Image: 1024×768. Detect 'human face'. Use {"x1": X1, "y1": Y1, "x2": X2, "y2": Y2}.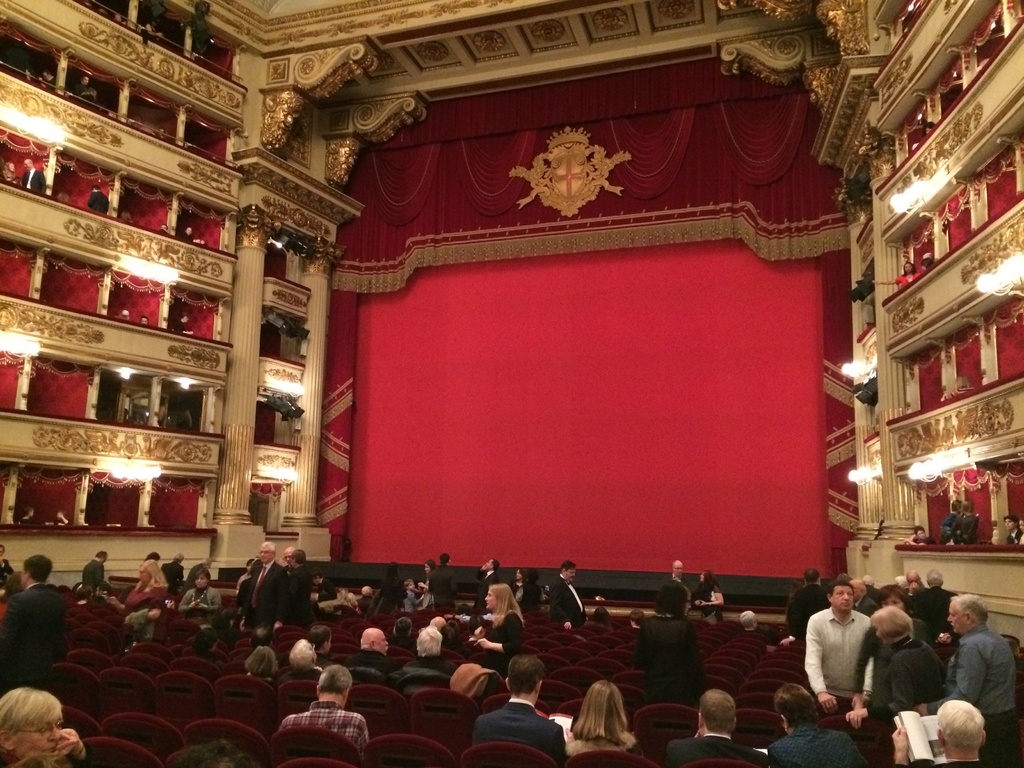
{"x1": 283, "y1": 550, "x2": 289, "y2": 563}.
